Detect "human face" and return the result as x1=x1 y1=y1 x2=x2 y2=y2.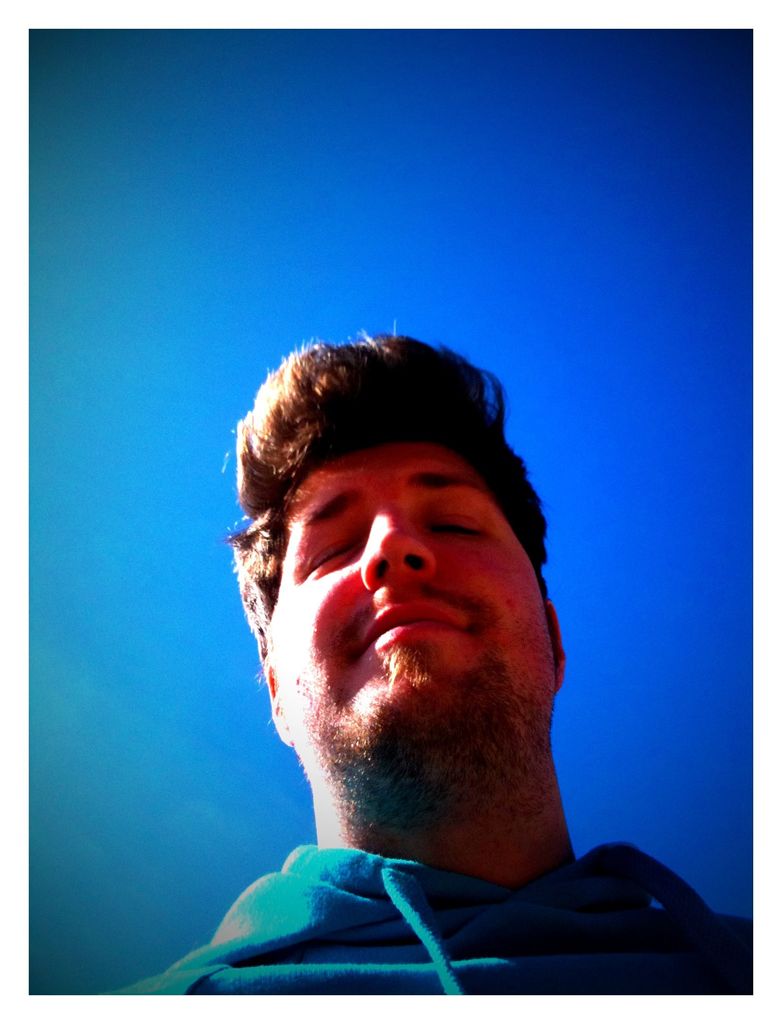
x1=264 y1=442 x2=576 y2=740.
